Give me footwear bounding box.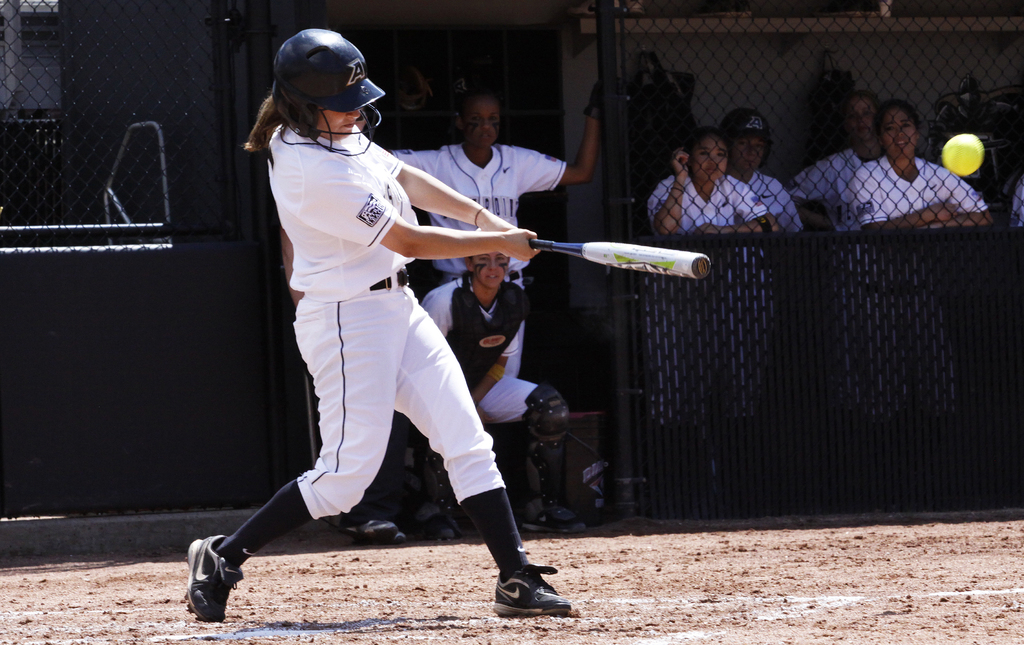
locate(182, 527, 238, 624).
